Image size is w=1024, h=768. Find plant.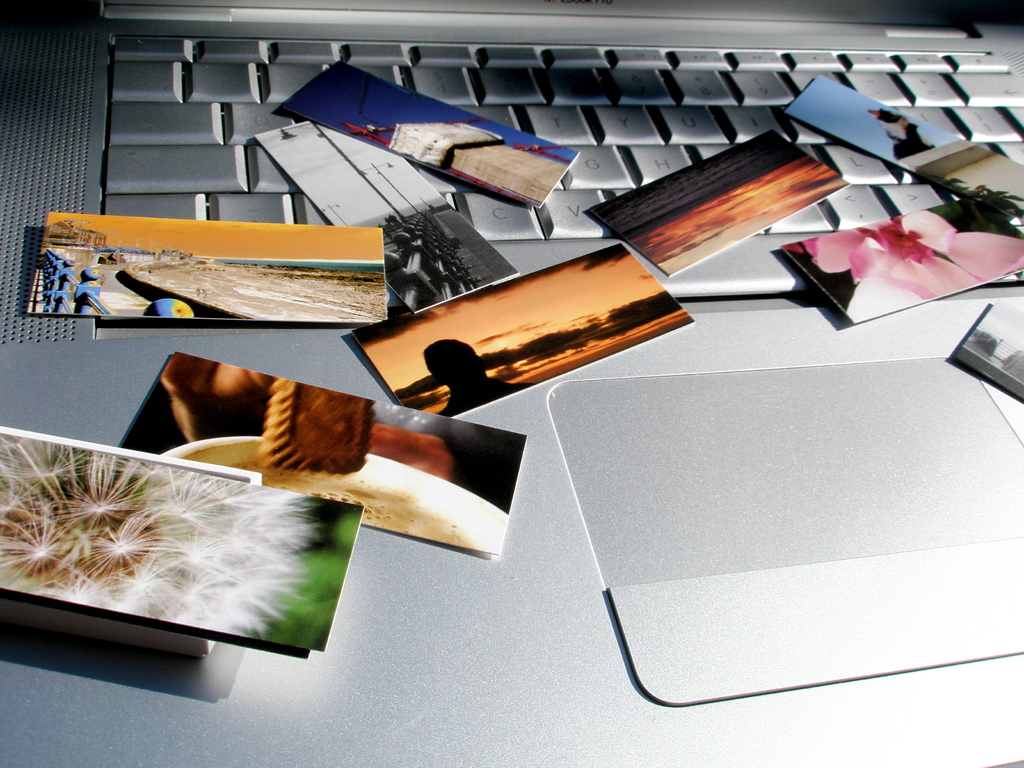
[0, 431, 366, 653].
